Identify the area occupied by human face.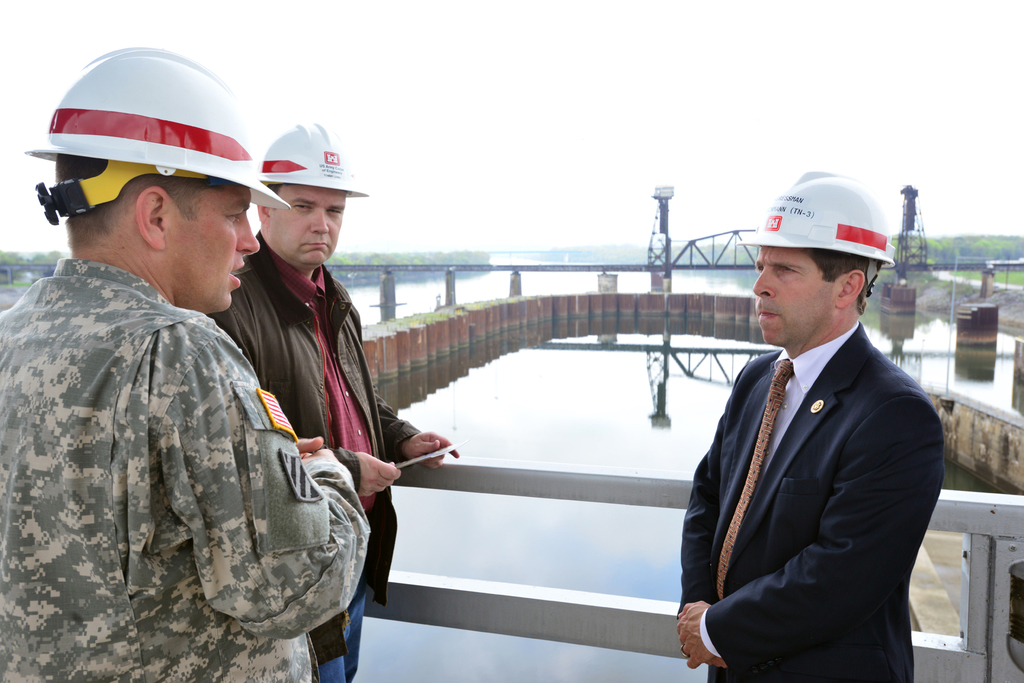
Area: 266,189,348,265.
